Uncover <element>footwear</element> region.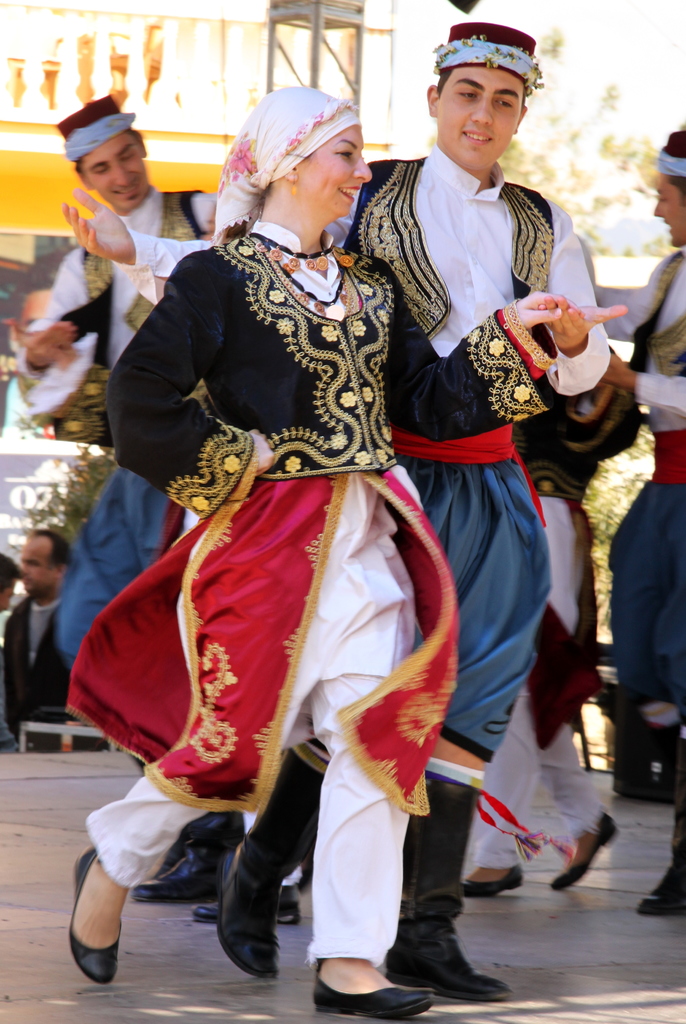
Uncovered: detection(636, 853, 685, 925).
